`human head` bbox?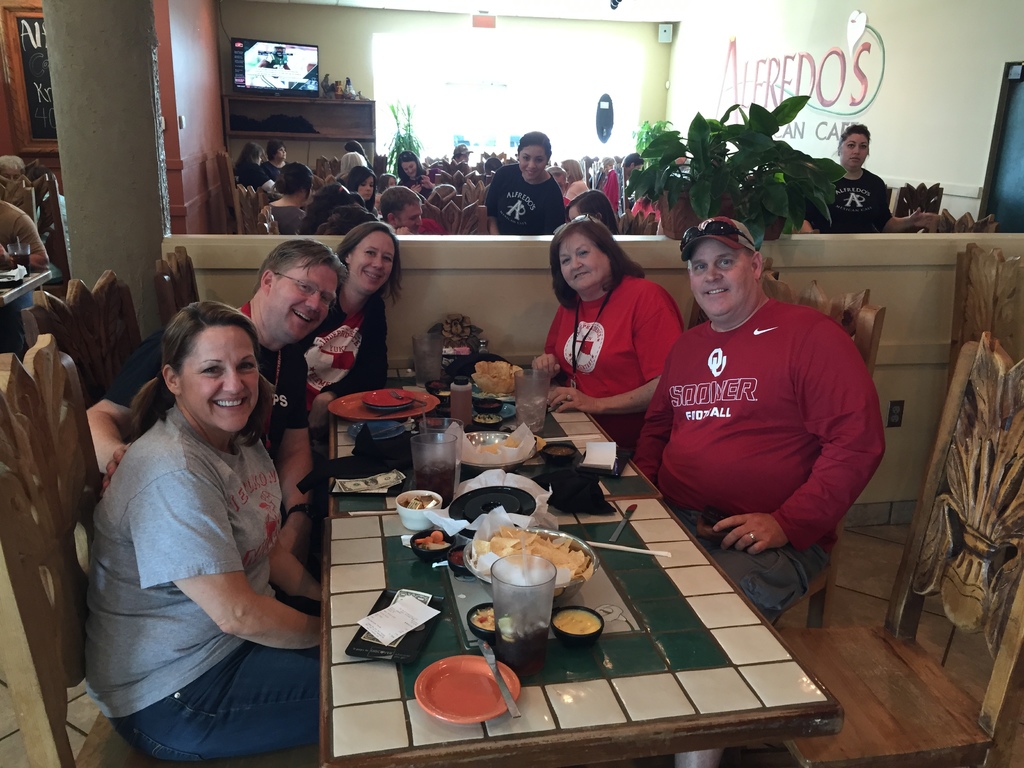
bbox(550, 214, 620, 294)
